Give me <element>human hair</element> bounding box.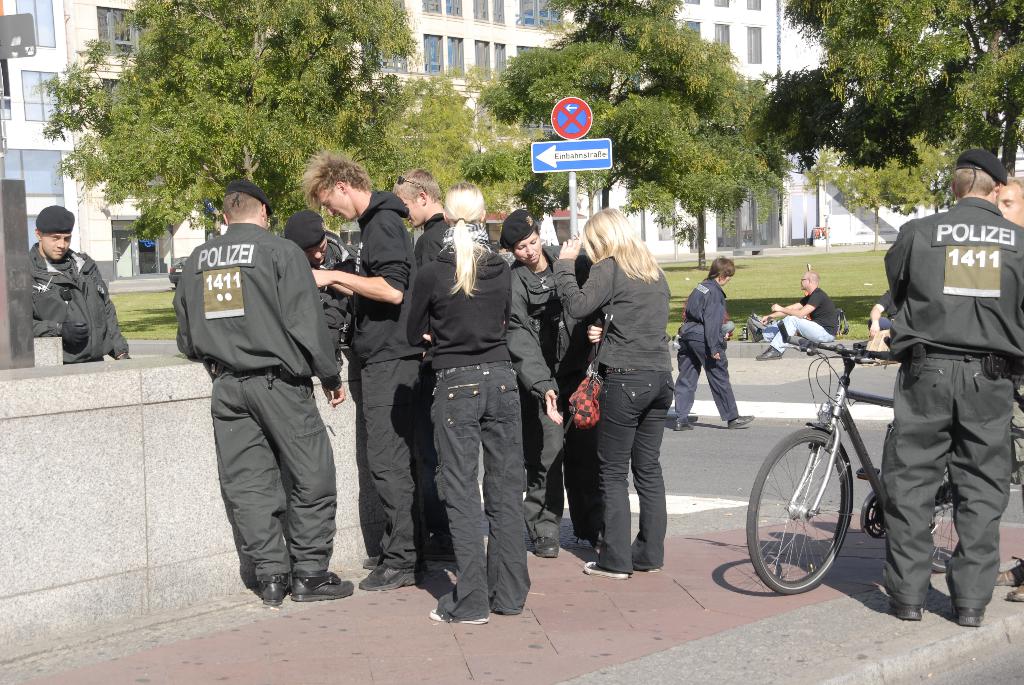
{"left": 391, "top": 164, "right": 441, "bottom": 197}.
